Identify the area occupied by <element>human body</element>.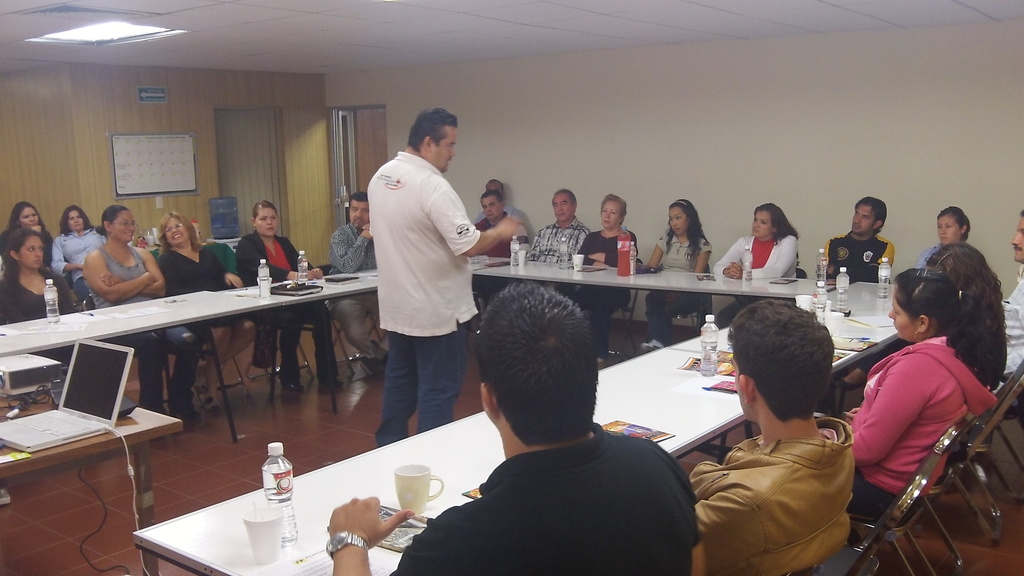
Area: 321, 429, 698, 575.
